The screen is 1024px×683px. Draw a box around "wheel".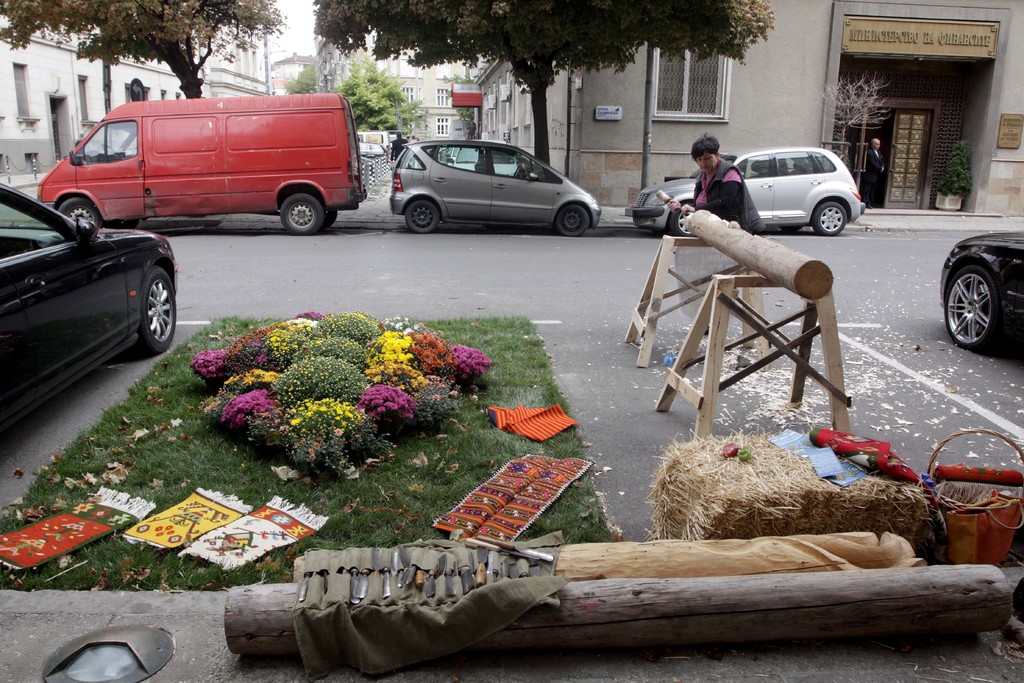
locate(669, 202, 696, 236).
